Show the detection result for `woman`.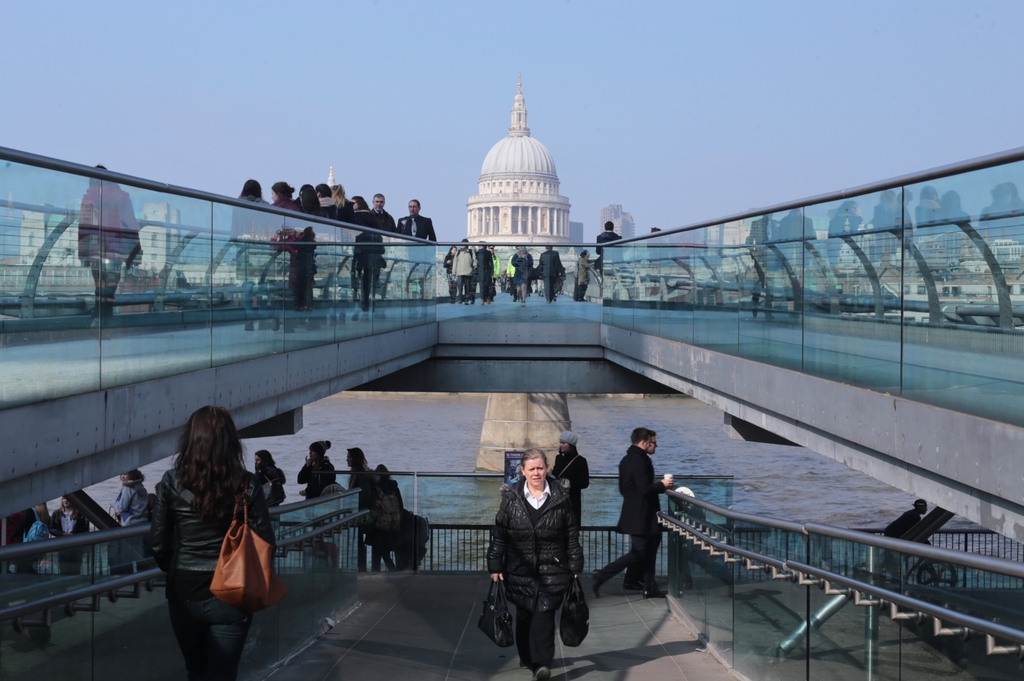
locate(489, 440, 584, 680).
